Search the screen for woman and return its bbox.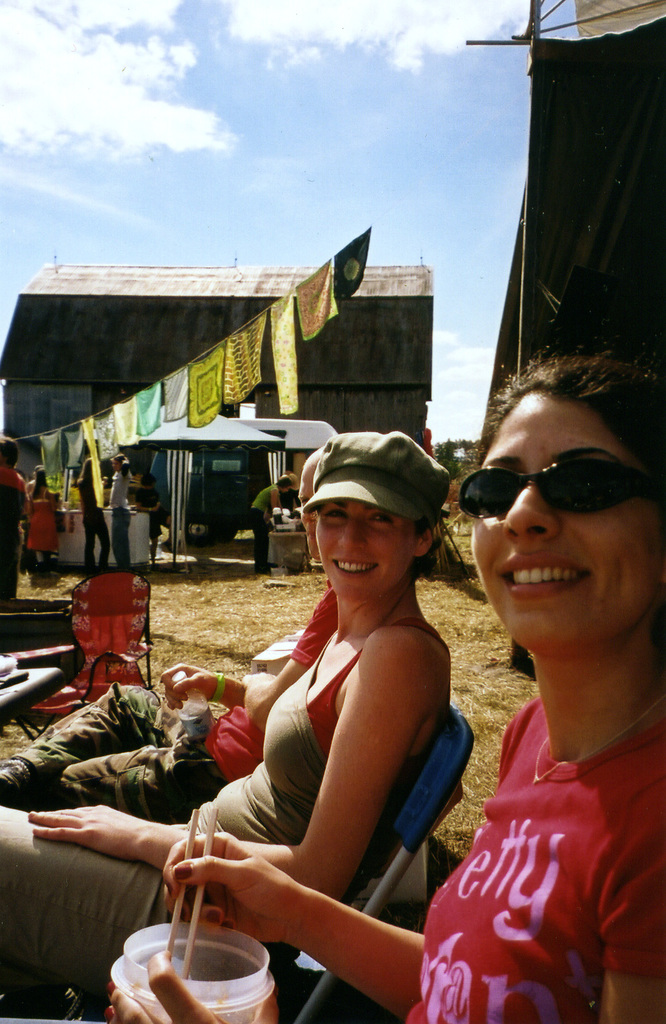
Found: left=72, top=455, right=121, bottom=569.
